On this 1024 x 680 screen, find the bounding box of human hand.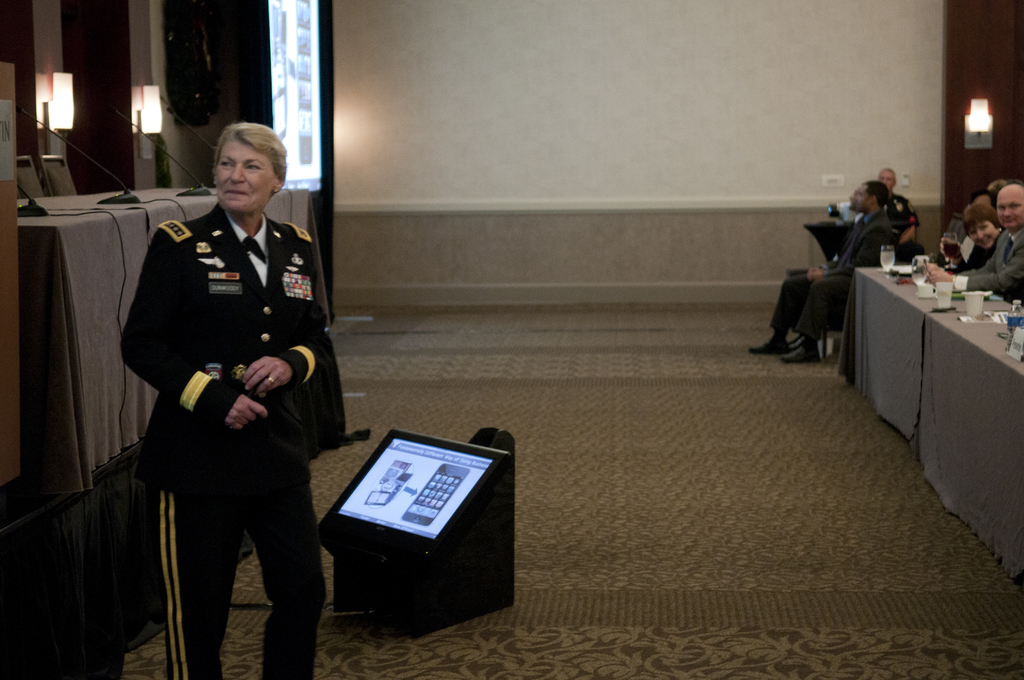
Bounding box: {"left": 925, "top": 269, "right": 951, "bottom": 286}.
